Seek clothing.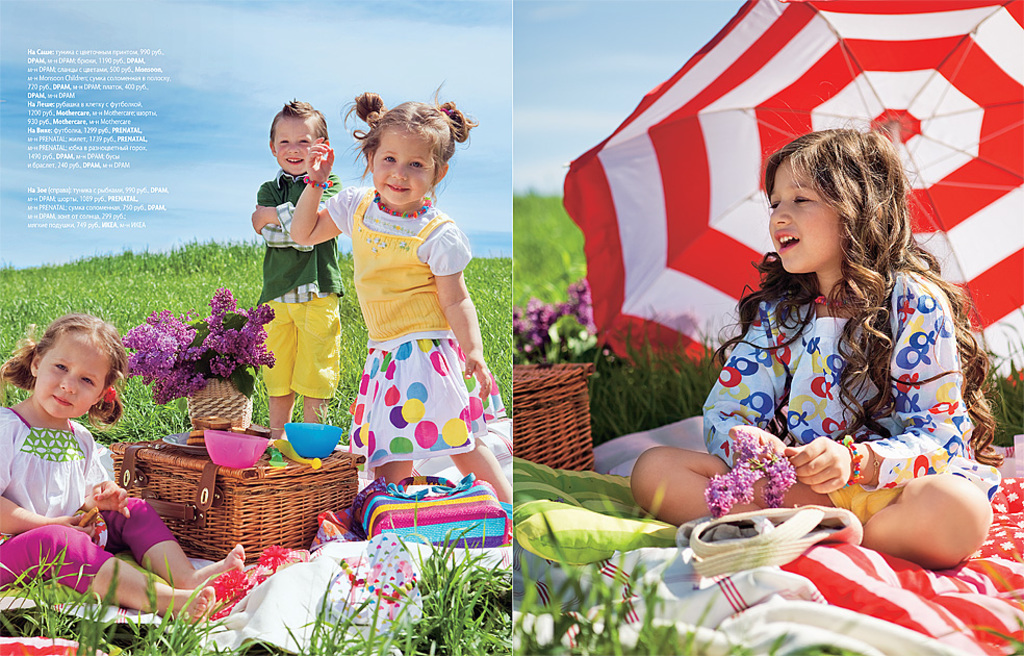
{"x1": 705, "y1": 267, "x2": 1002, "y2": 527}.
